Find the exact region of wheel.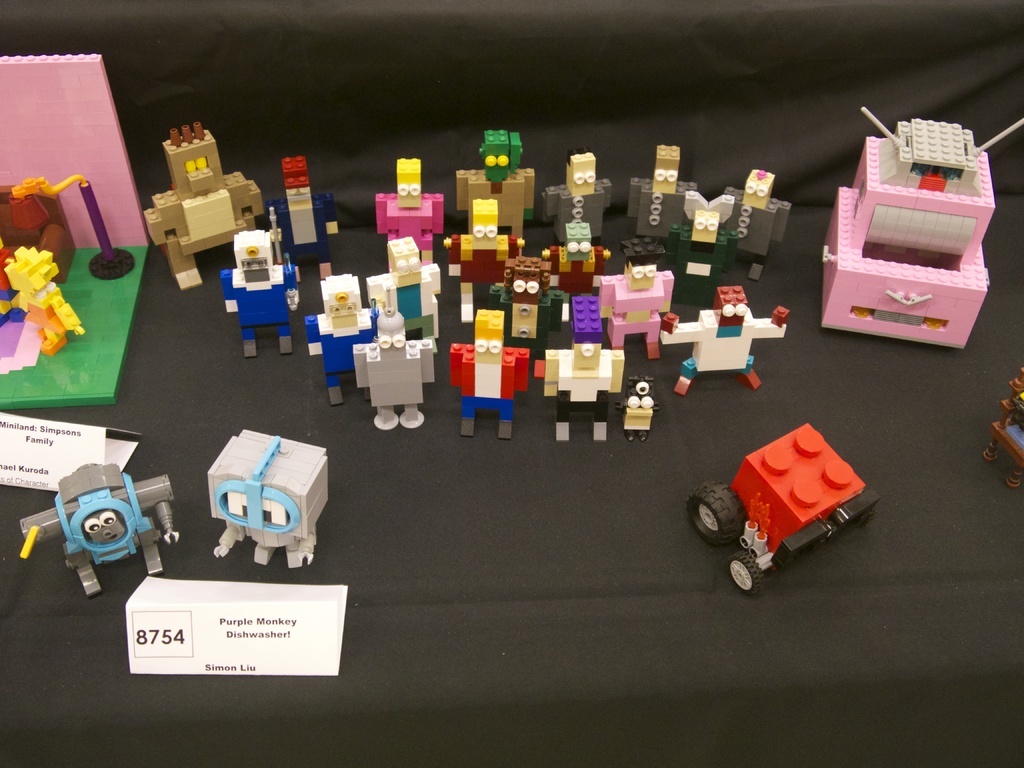
Exact region: <box>727,552,762,595</box>.
